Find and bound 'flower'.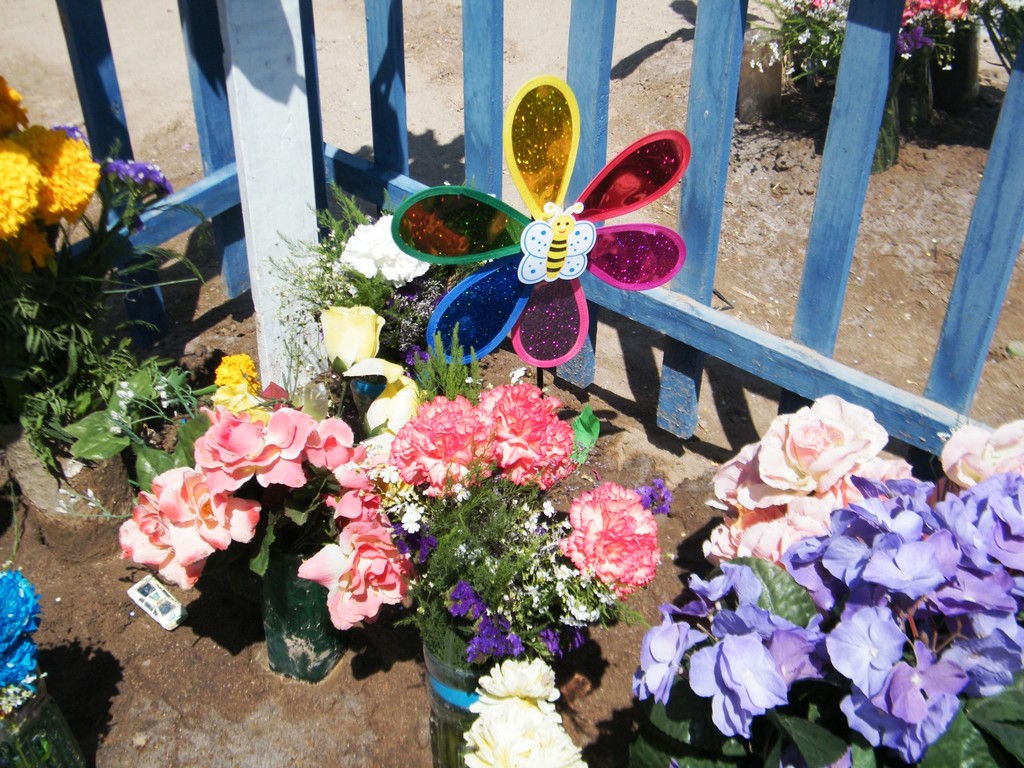
Bound: [left=387, top=394, right=500, bottom=492].
